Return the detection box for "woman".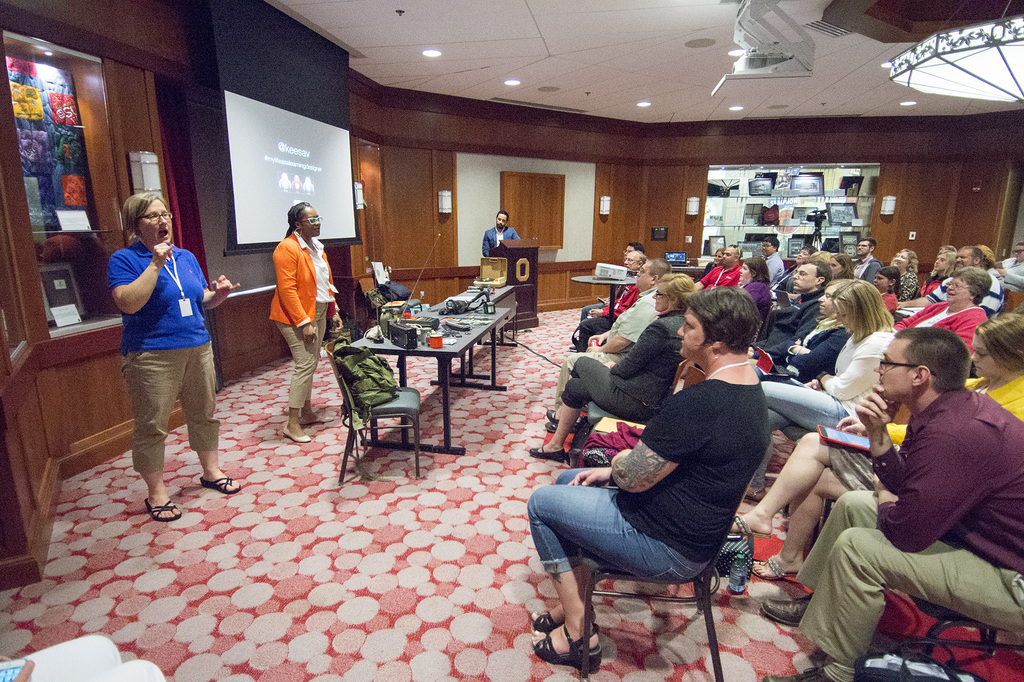
(x1=529, y1=272, x2=698, y2=460).
